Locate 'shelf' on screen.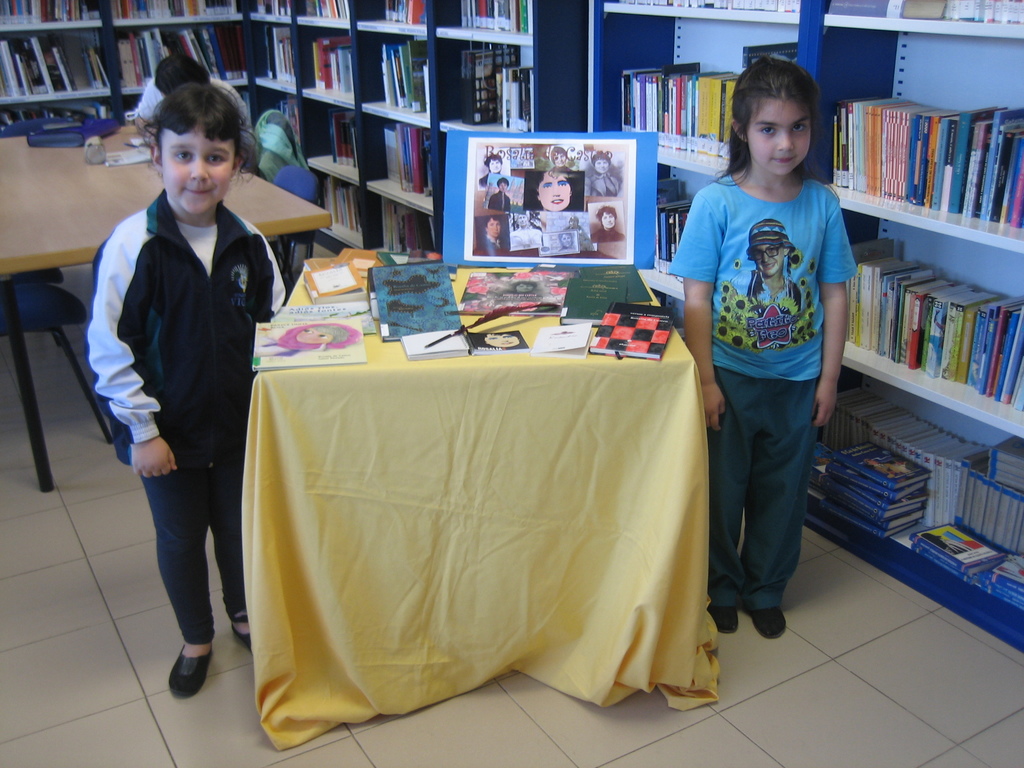
On screen at 346, 24, 436, 124.
